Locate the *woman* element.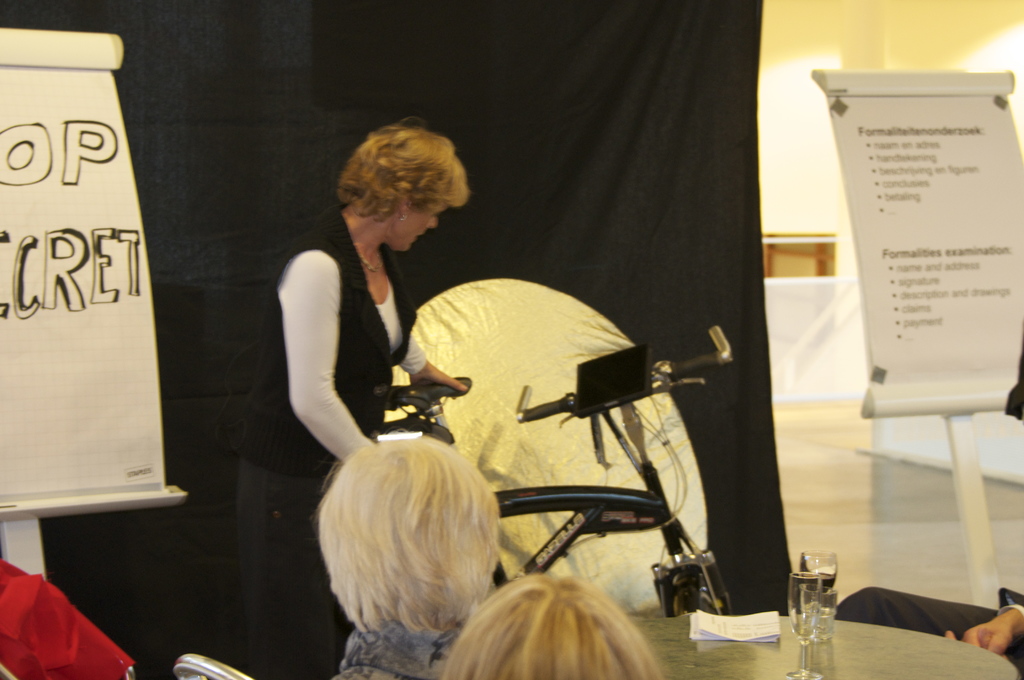
Element bbox: x1=236 y1=121 x2=469 y2=679.
